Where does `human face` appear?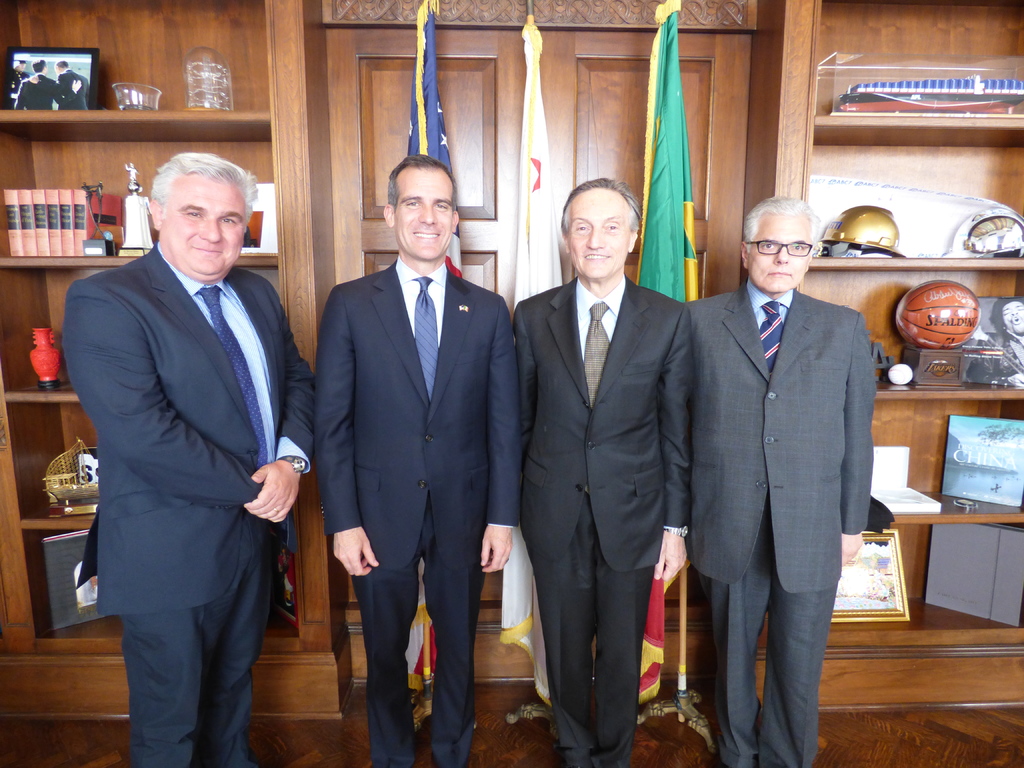
Appears at region(161, 177, 243, 280).
